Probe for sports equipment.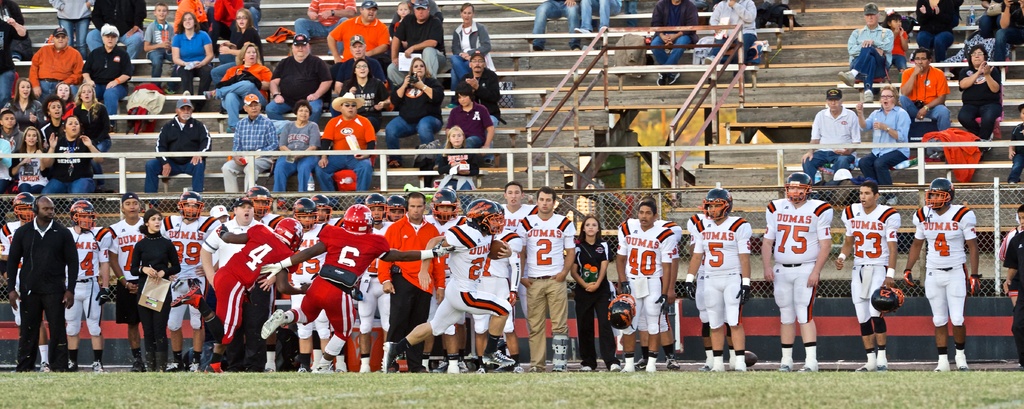
Probe result: 904 267 915 287.
